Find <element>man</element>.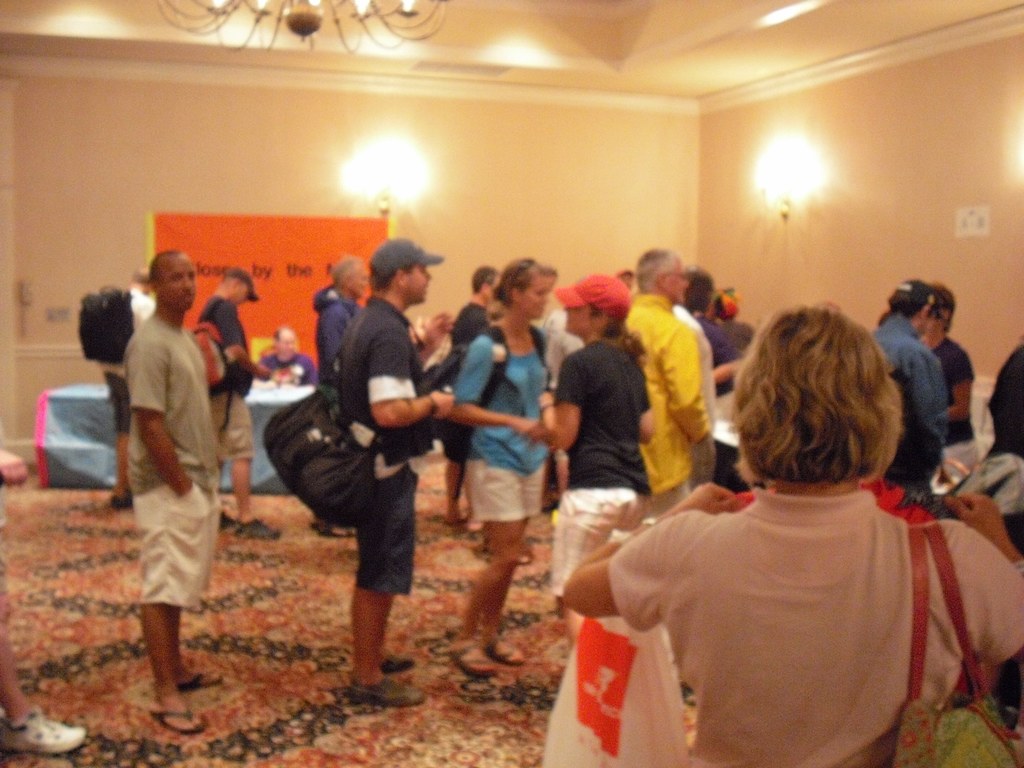
<box>194,266,282,536</box>.
